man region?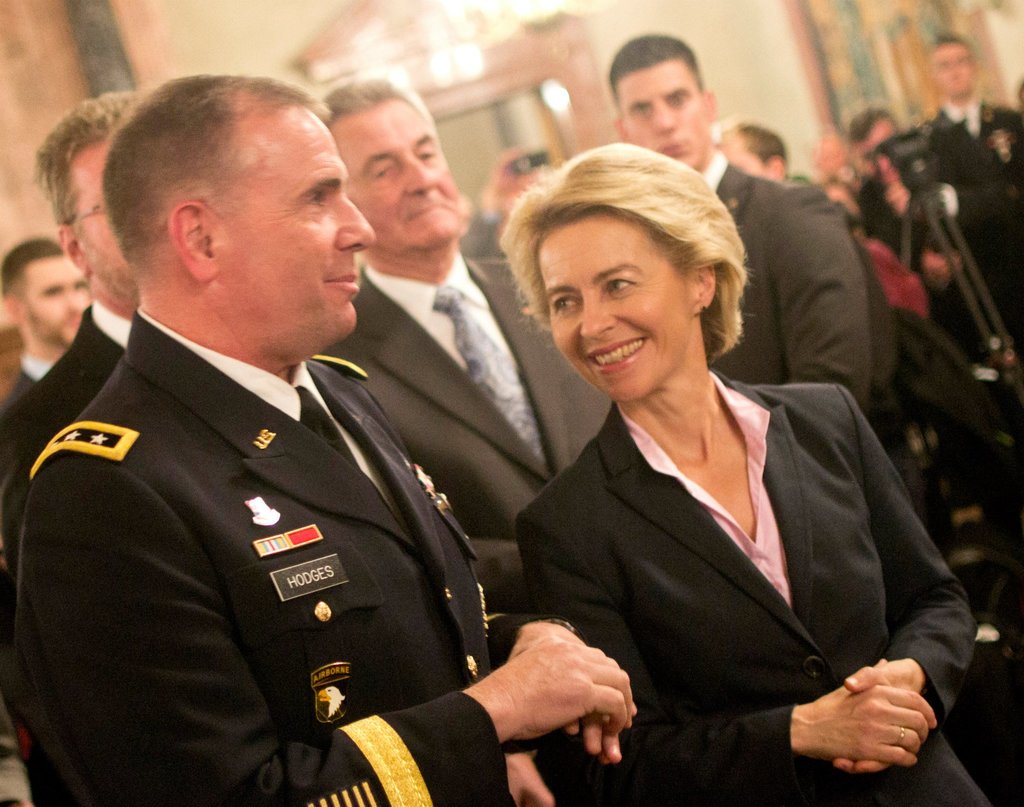
(0, 236, 90, 411)
